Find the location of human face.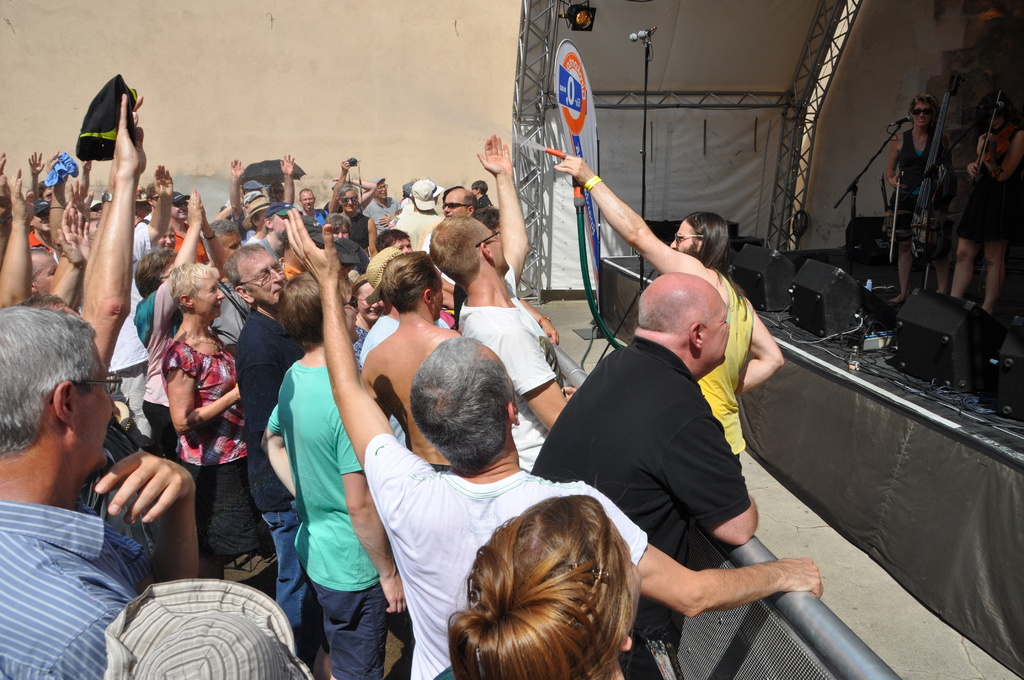
Location: 220, 229, 239, 259.
